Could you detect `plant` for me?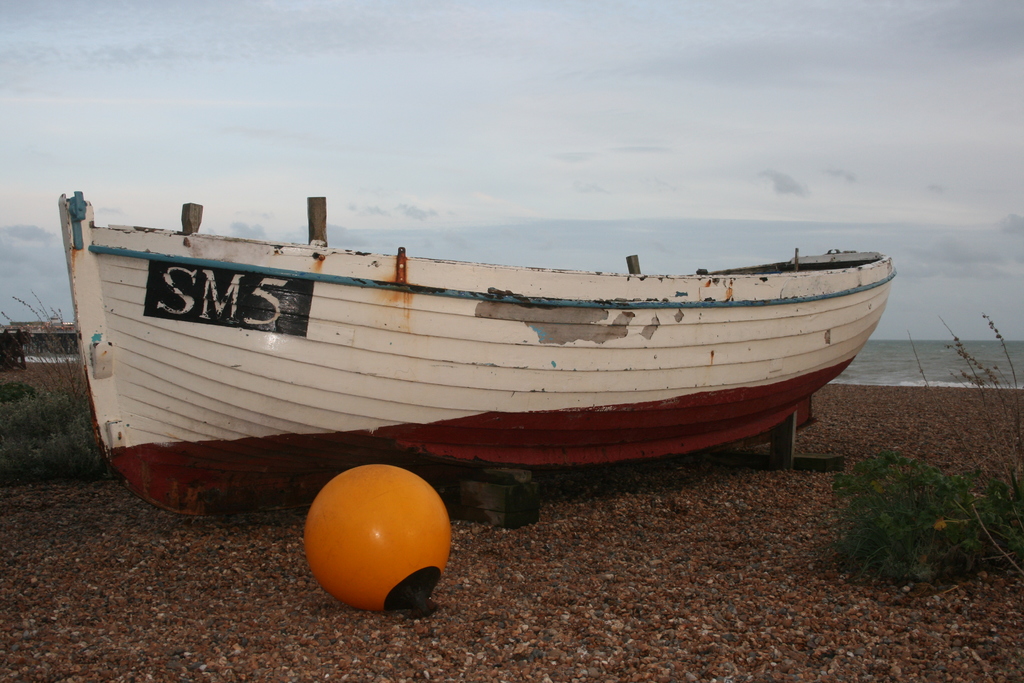
Detection result: bbox=[0, 395, 97, 473].
